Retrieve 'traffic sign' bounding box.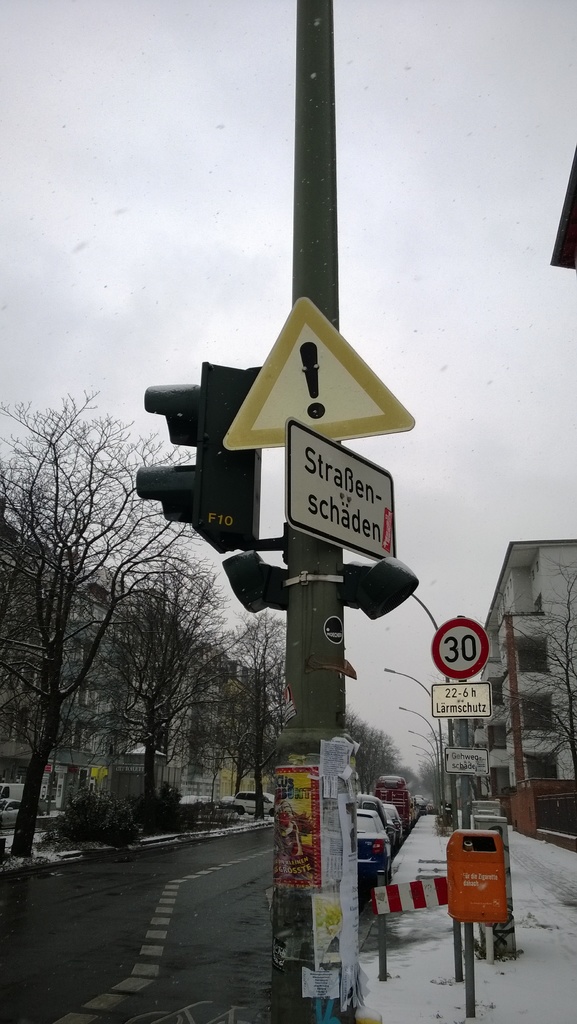
Bounding box: 284,424,395,560.
